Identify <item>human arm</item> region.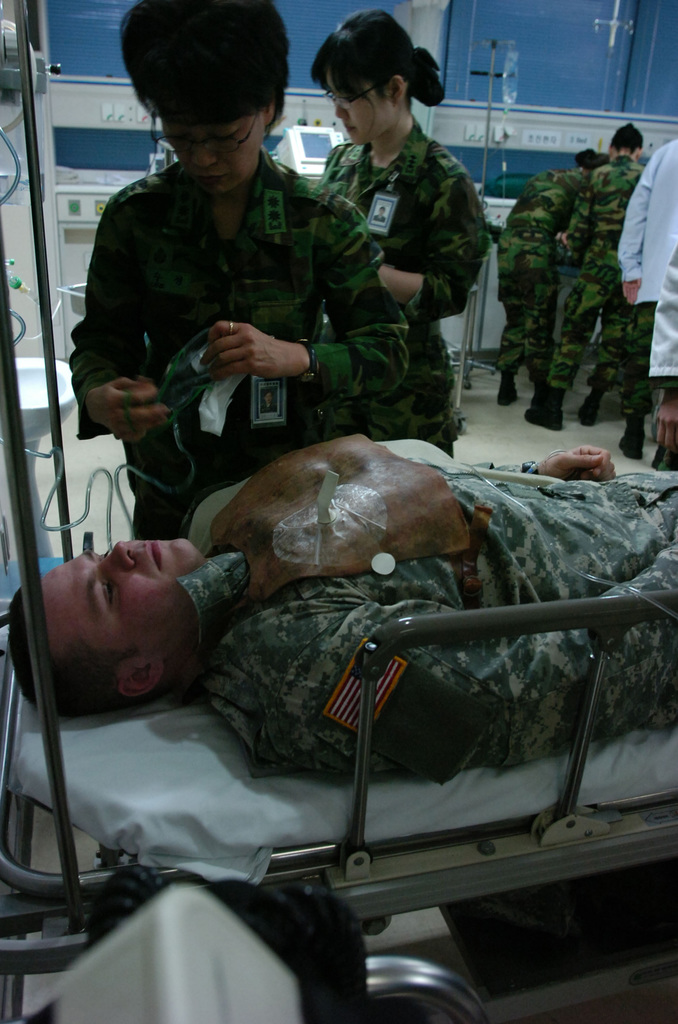
Region: region(646, 245, 677, 461).
